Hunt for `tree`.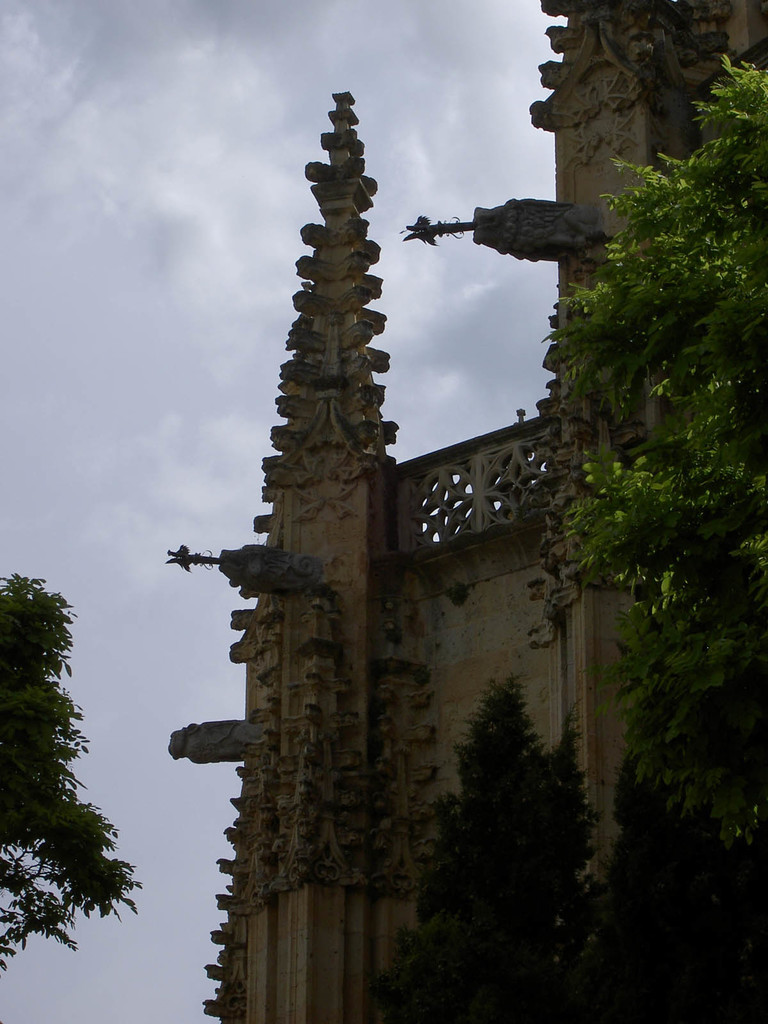
Hunted down at box(399, 652, 627, 997).
